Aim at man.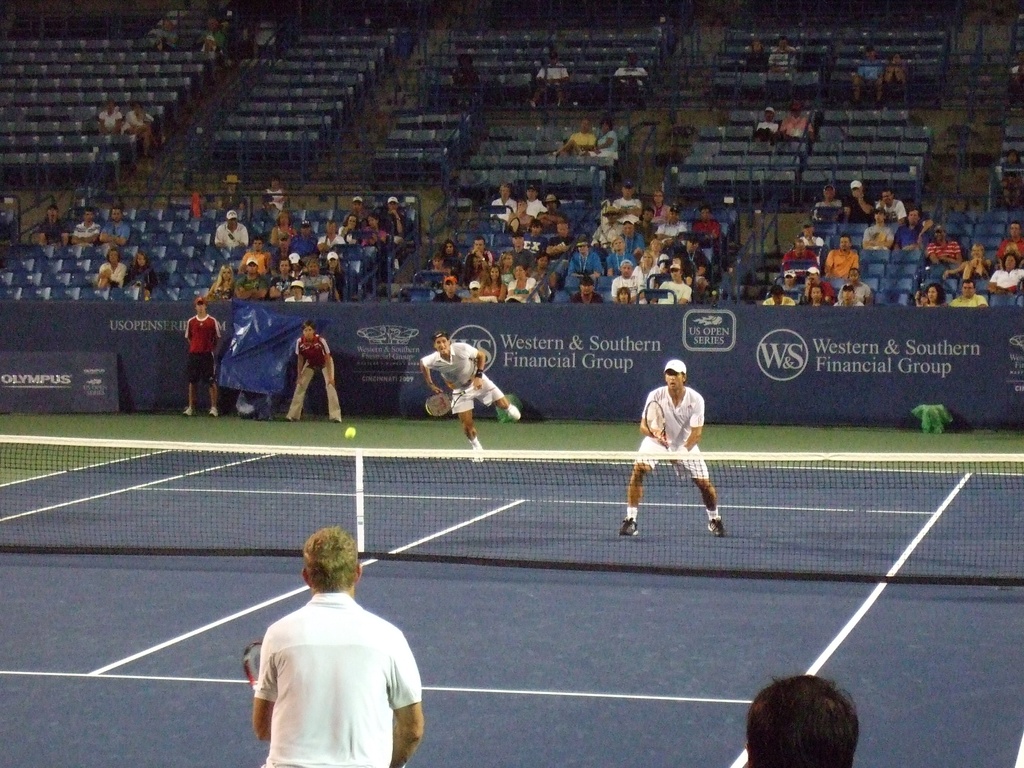
Aimed at select_region(622, 221, 644, 256).
